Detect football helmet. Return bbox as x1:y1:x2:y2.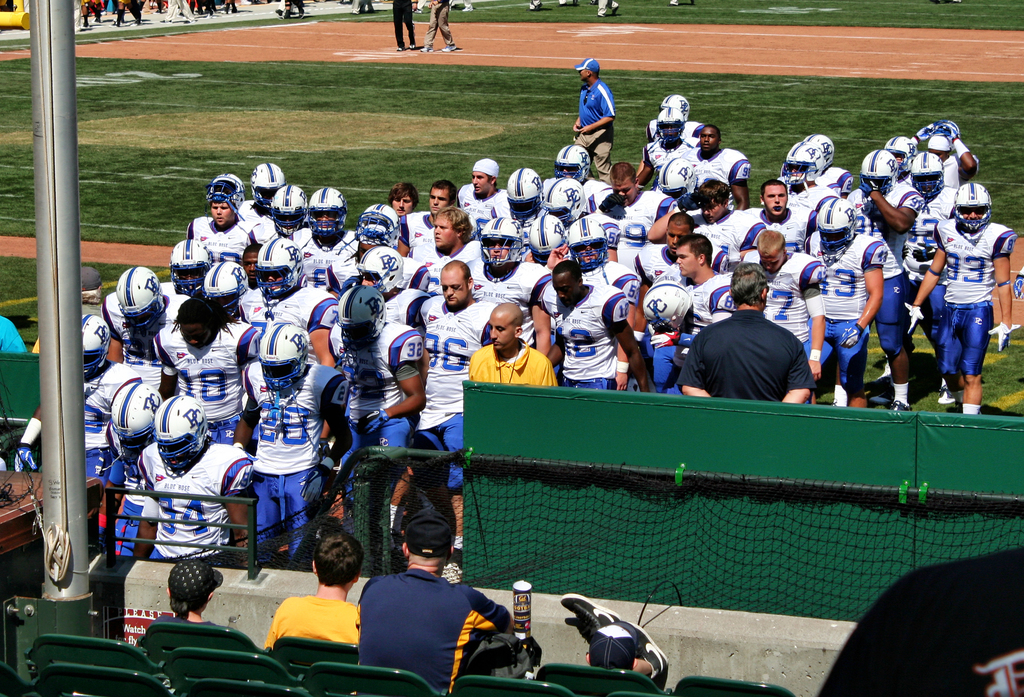
150:392:207:477.
